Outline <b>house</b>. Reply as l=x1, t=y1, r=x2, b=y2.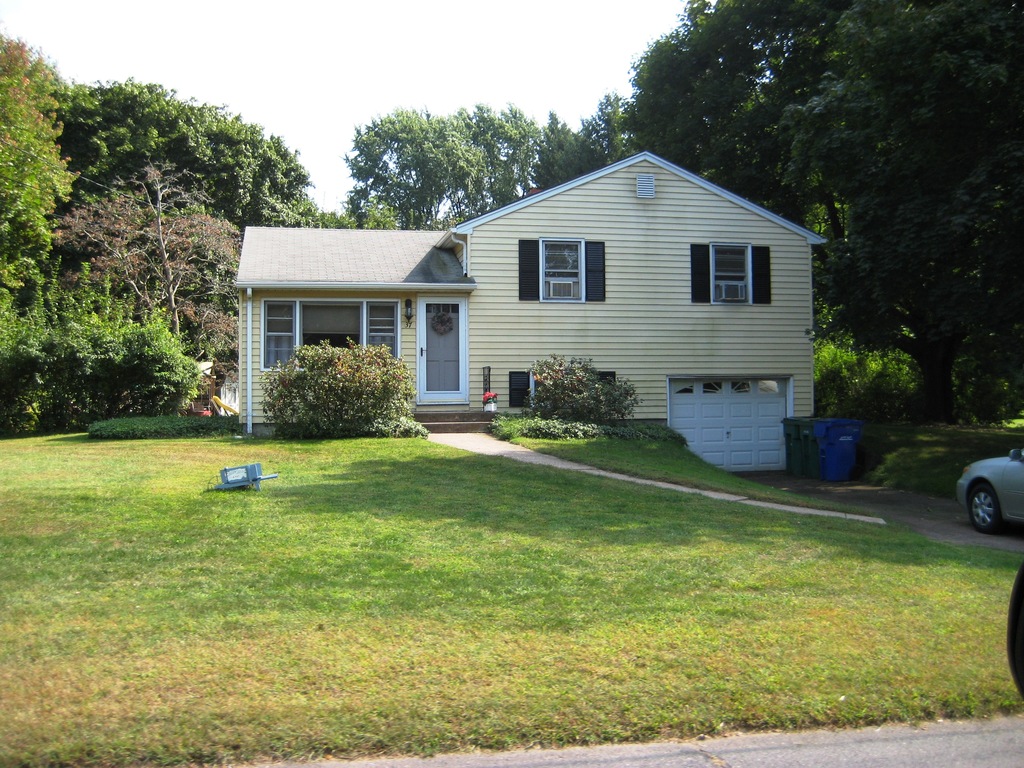
l=235, t=147, r=826, b=474.
